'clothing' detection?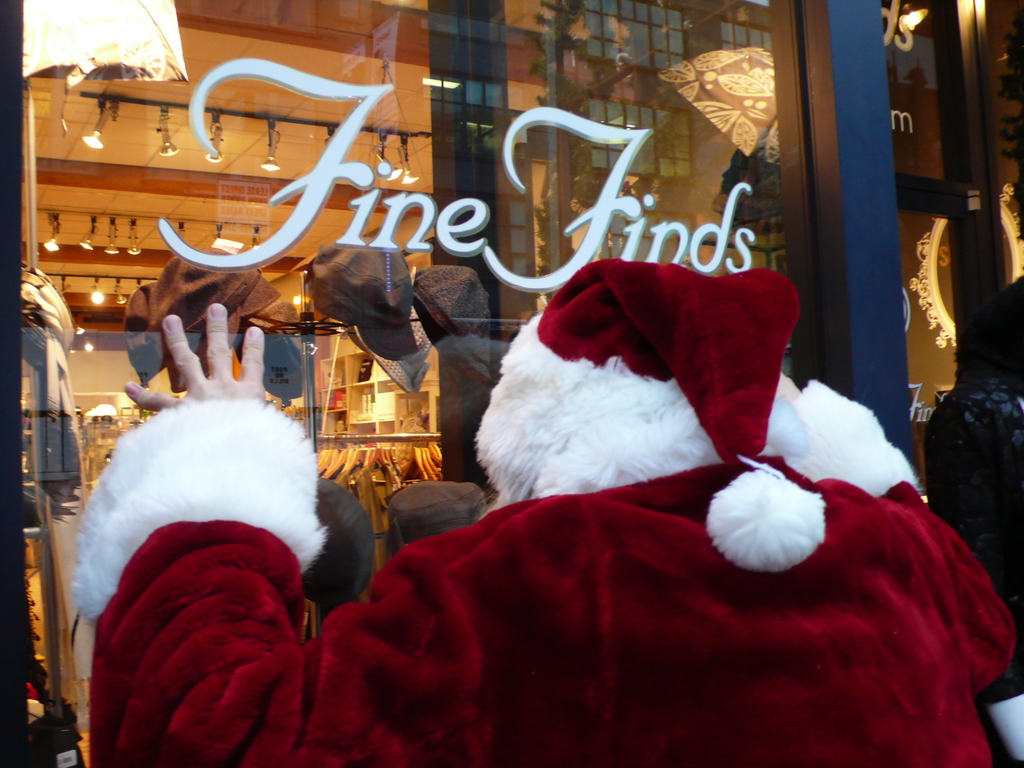
63/259/1023/767
